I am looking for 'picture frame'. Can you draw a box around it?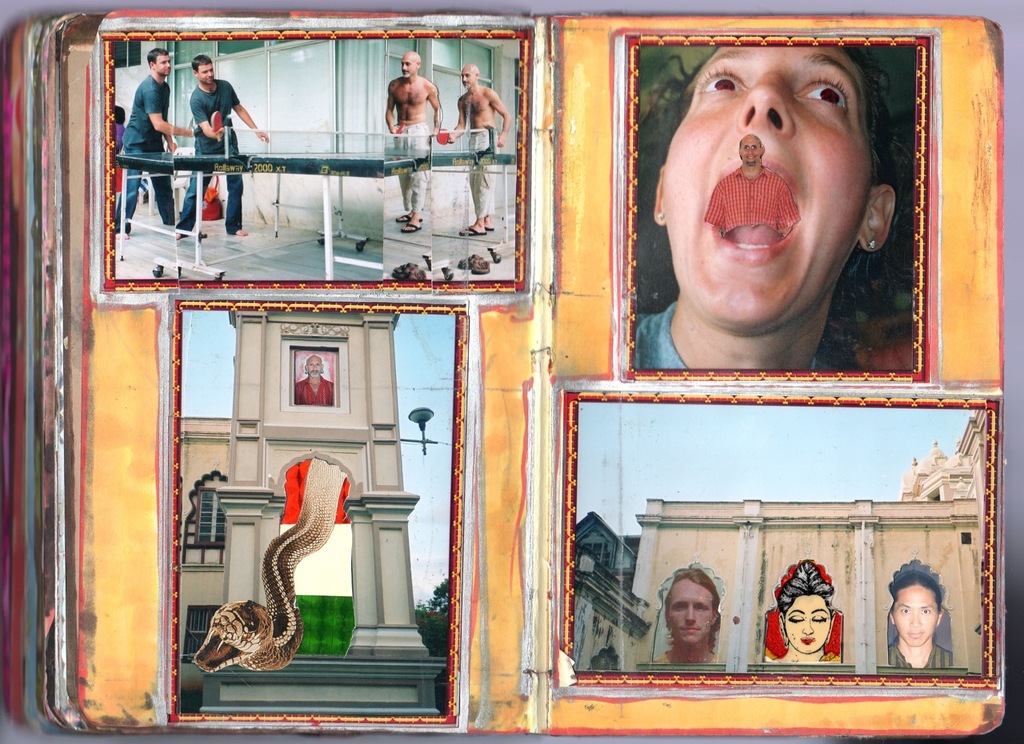
Sure, the bounding box is (left=626, top=27, right=930, bottom=382).
